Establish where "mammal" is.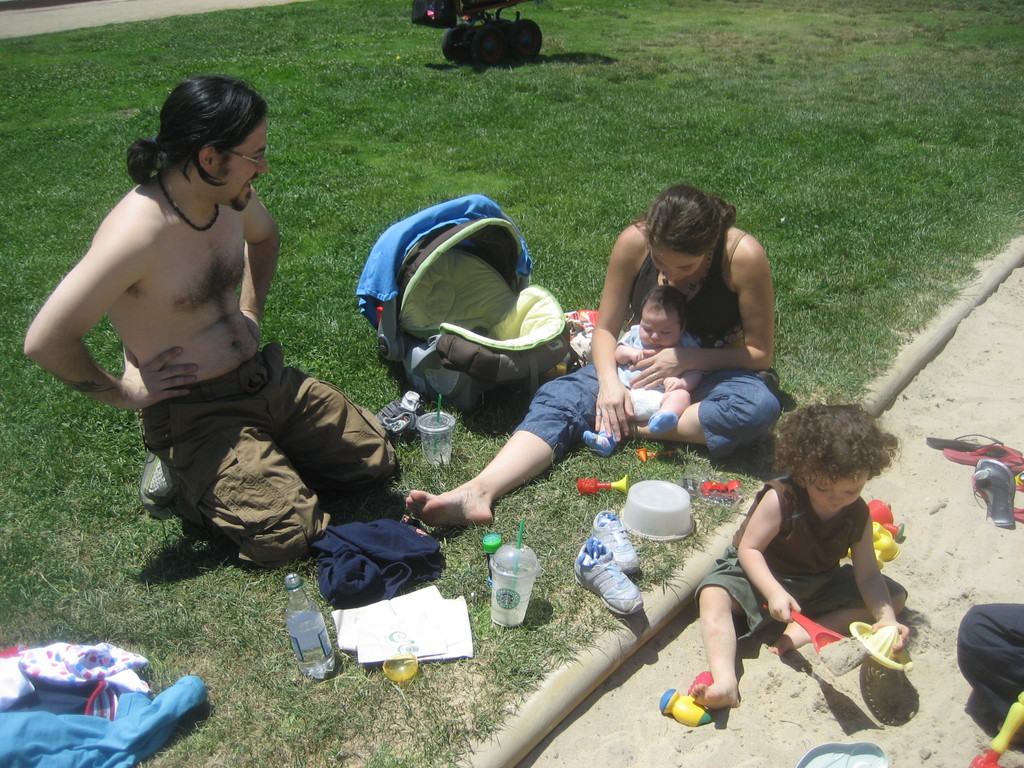
Established at bbox=[580, 280, 708, 454].
